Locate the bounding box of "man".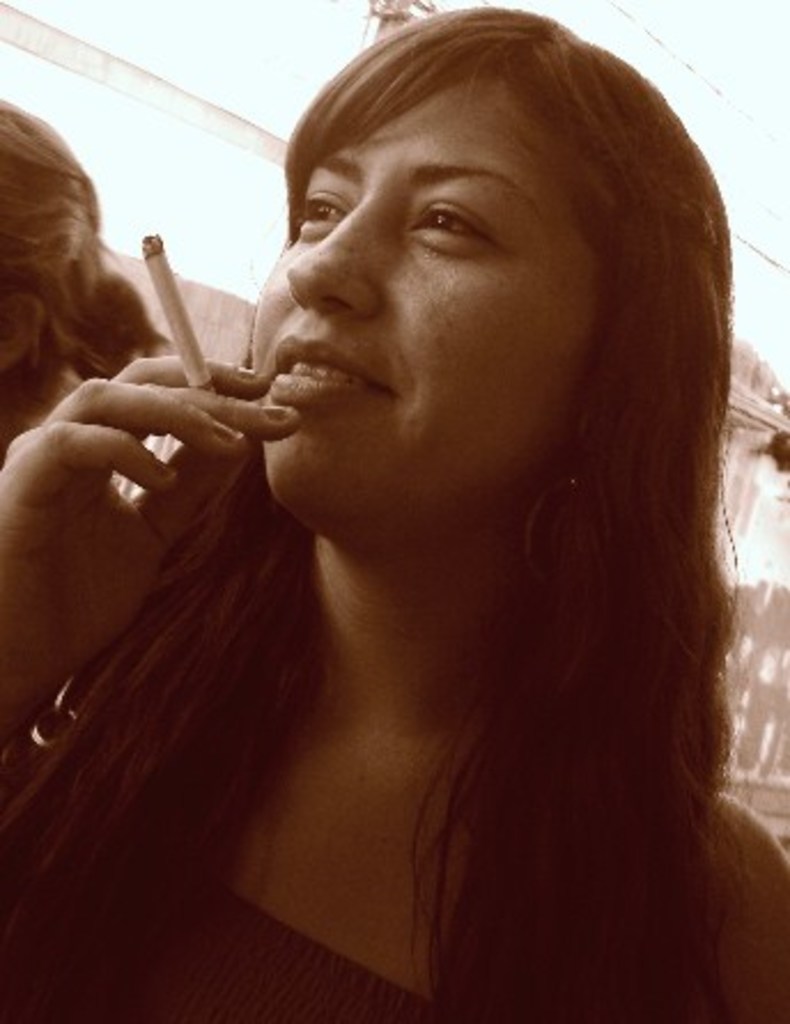
Bounding box: 28 0 789 1023.
